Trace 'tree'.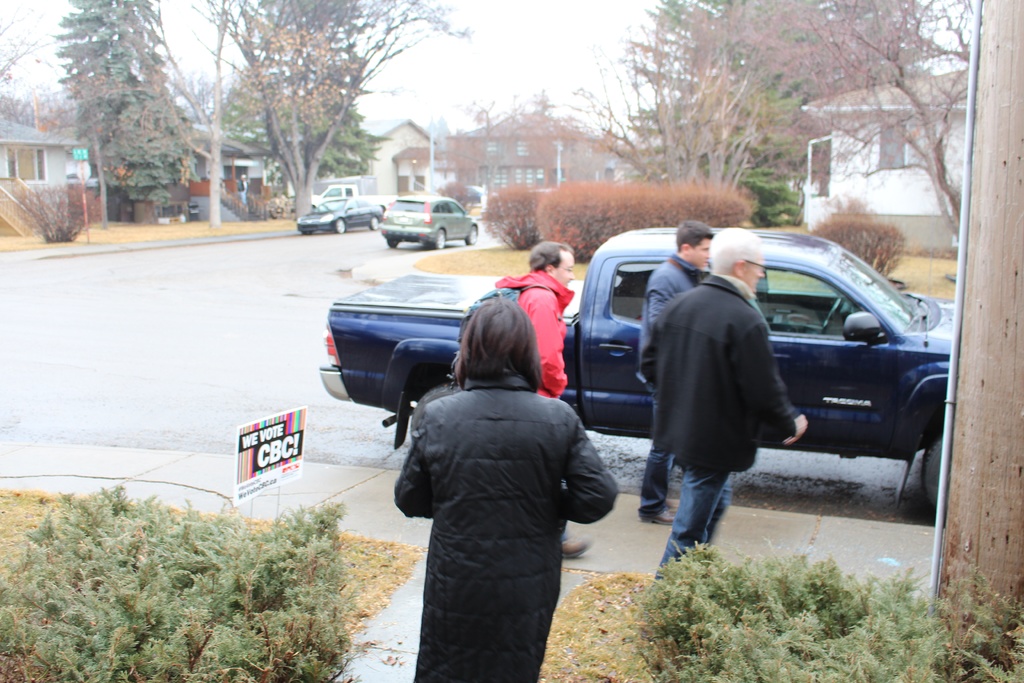
Traced to l=523, t=0, r=765, b=199.
